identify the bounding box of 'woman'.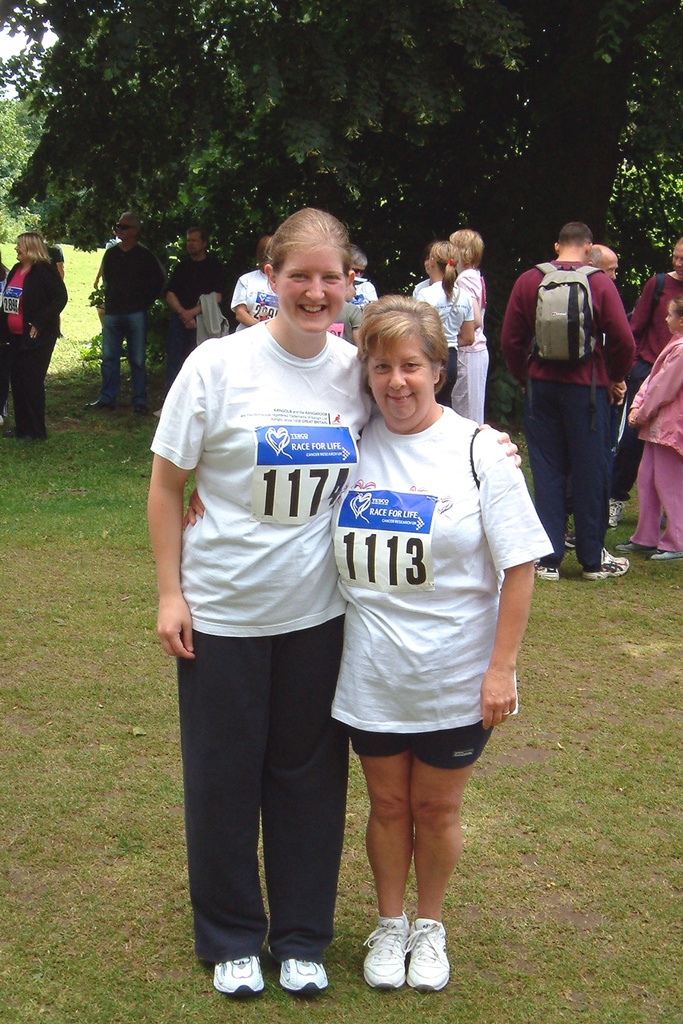
bbox=(0, 231, 66, 441).
